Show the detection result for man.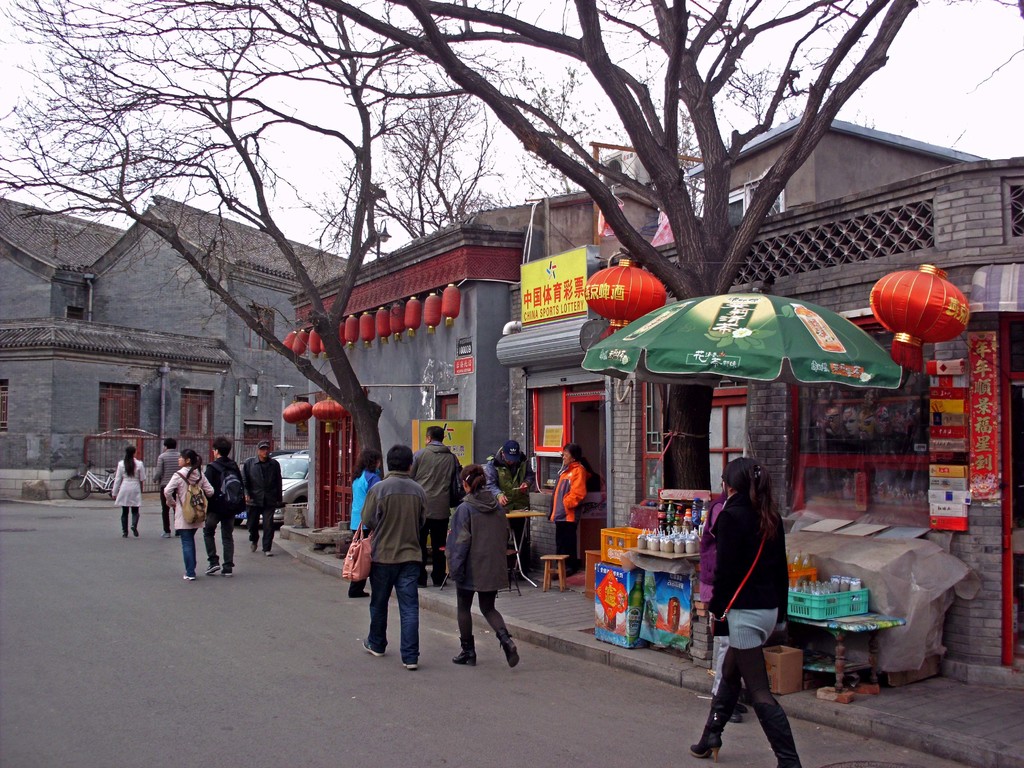
146/441/211/545.
